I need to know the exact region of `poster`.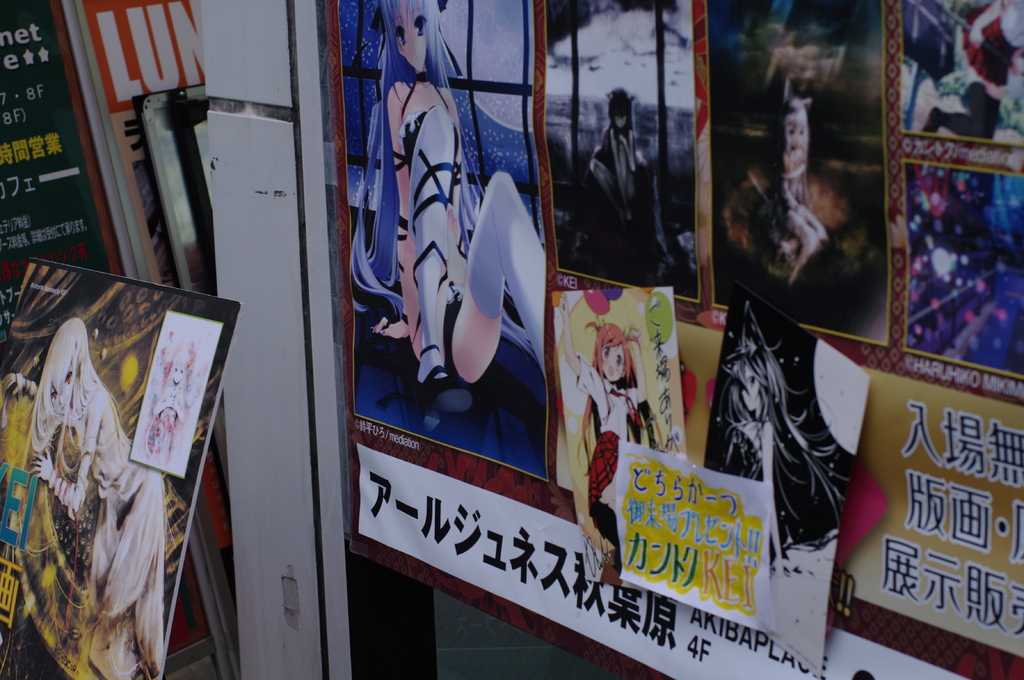
Region: locate(706, 278, 871, 679).
